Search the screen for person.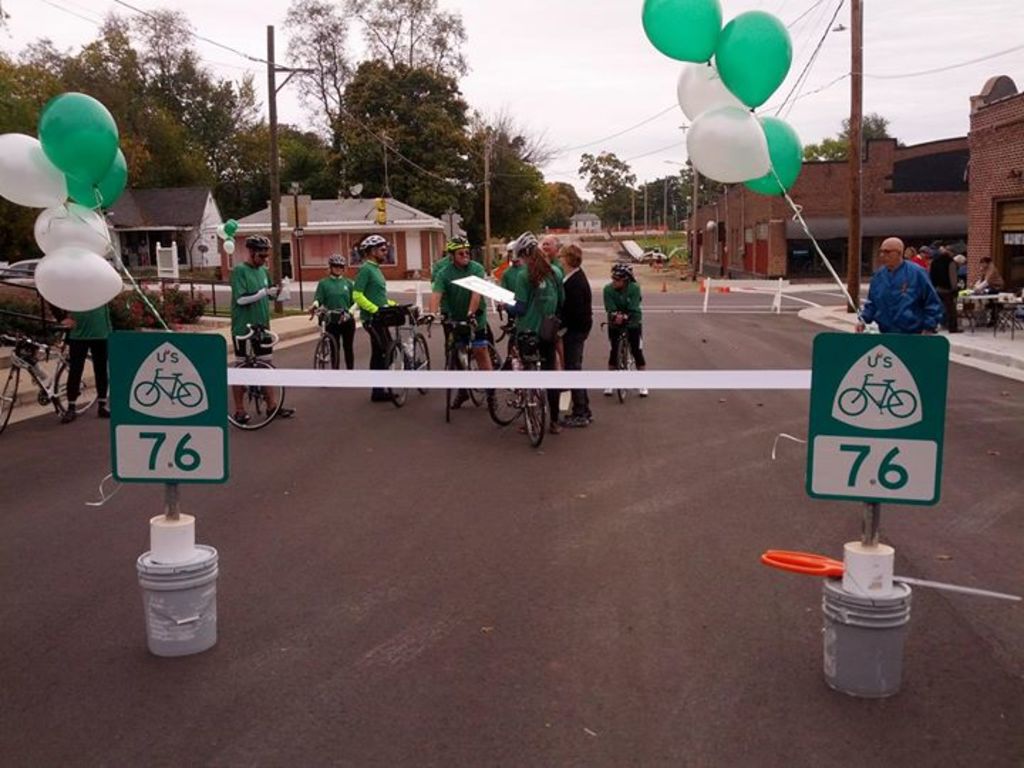
Found at (351,230,401,410).
